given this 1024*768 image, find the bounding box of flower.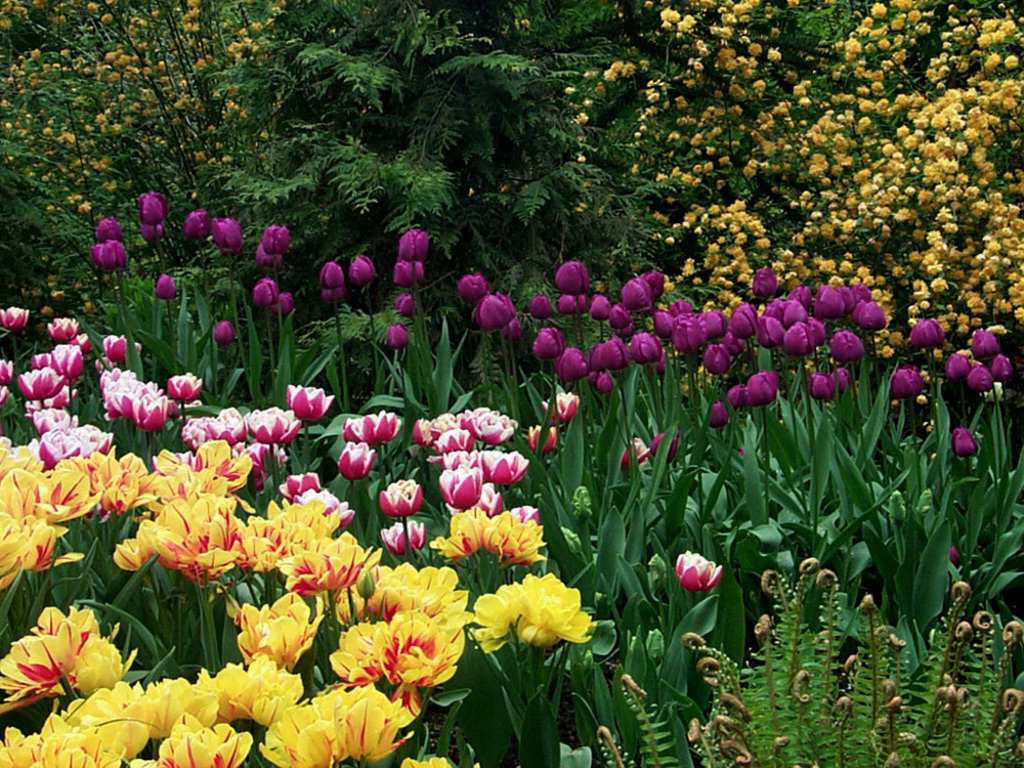
rect(183, 205, 210, 237).
